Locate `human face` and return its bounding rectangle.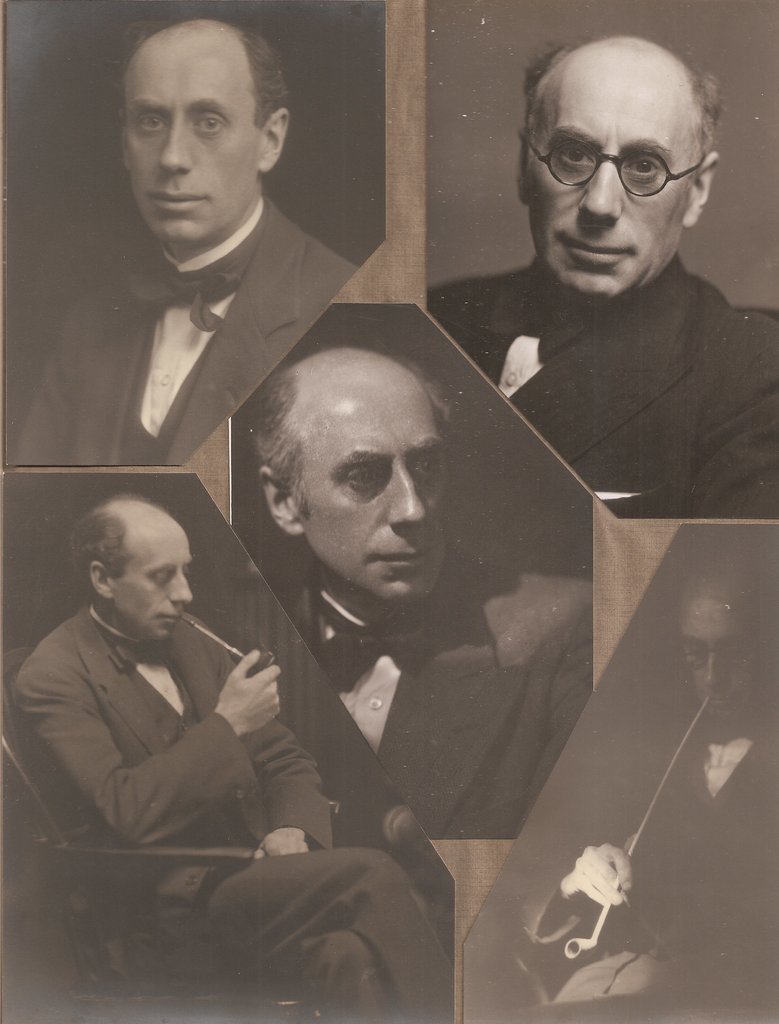
124:61:265:246.
